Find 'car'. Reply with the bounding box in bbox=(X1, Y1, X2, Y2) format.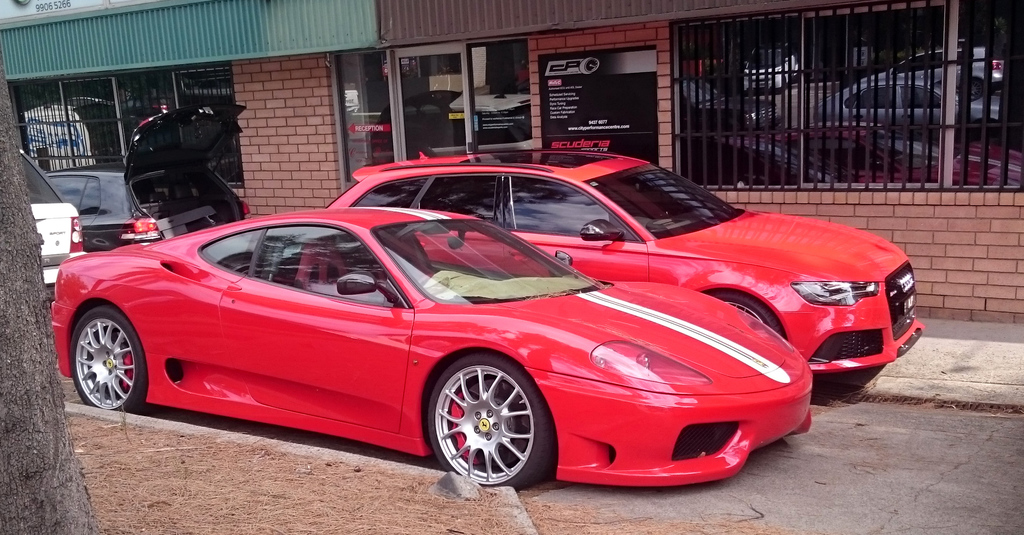
bbox=(44, 207, 815, 502).
